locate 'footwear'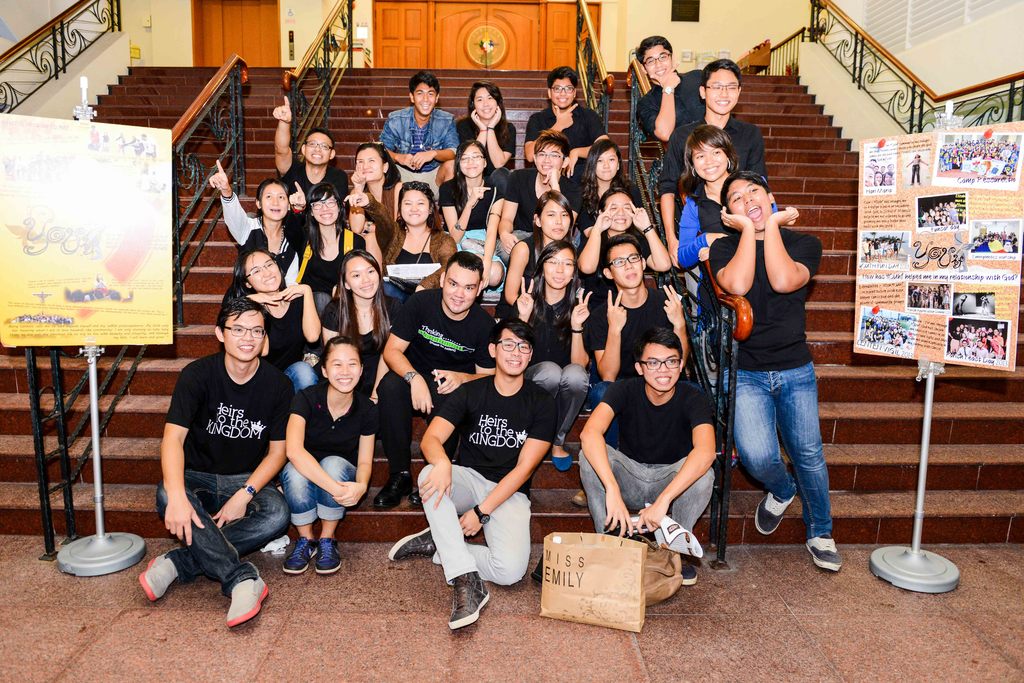
x1=449 y1=568 x2=492 y2=629
